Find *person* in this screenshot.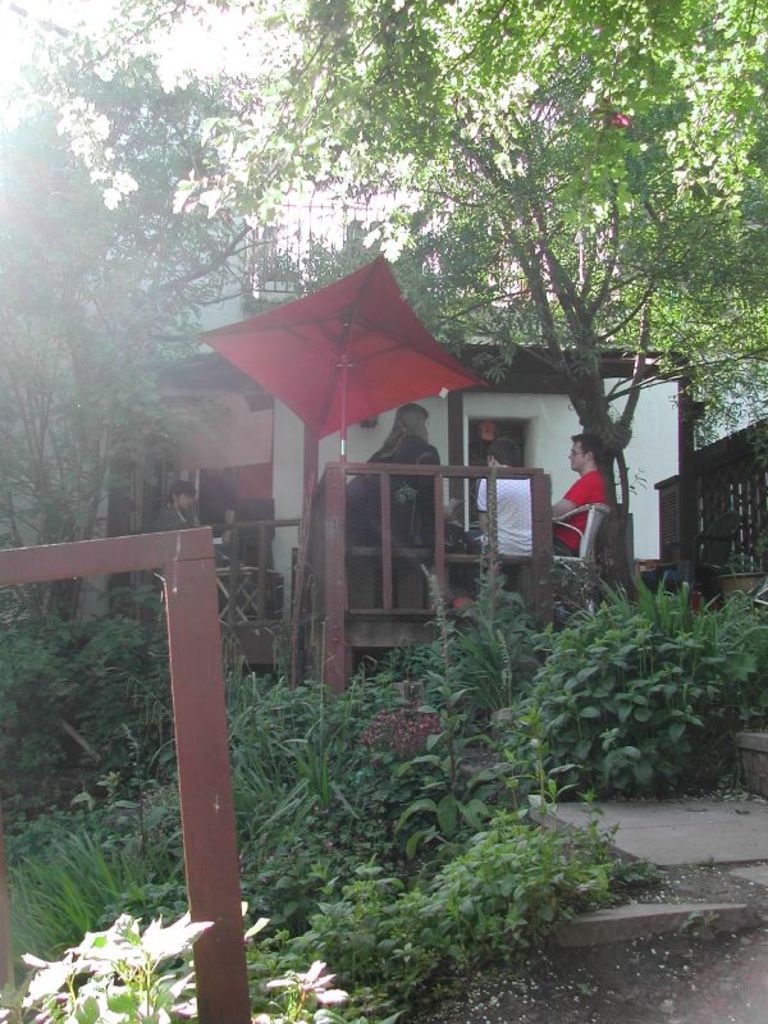
The bounding box for *person* is {"left": 538, "top": 419, "right": 611, "bottom": 557}.
